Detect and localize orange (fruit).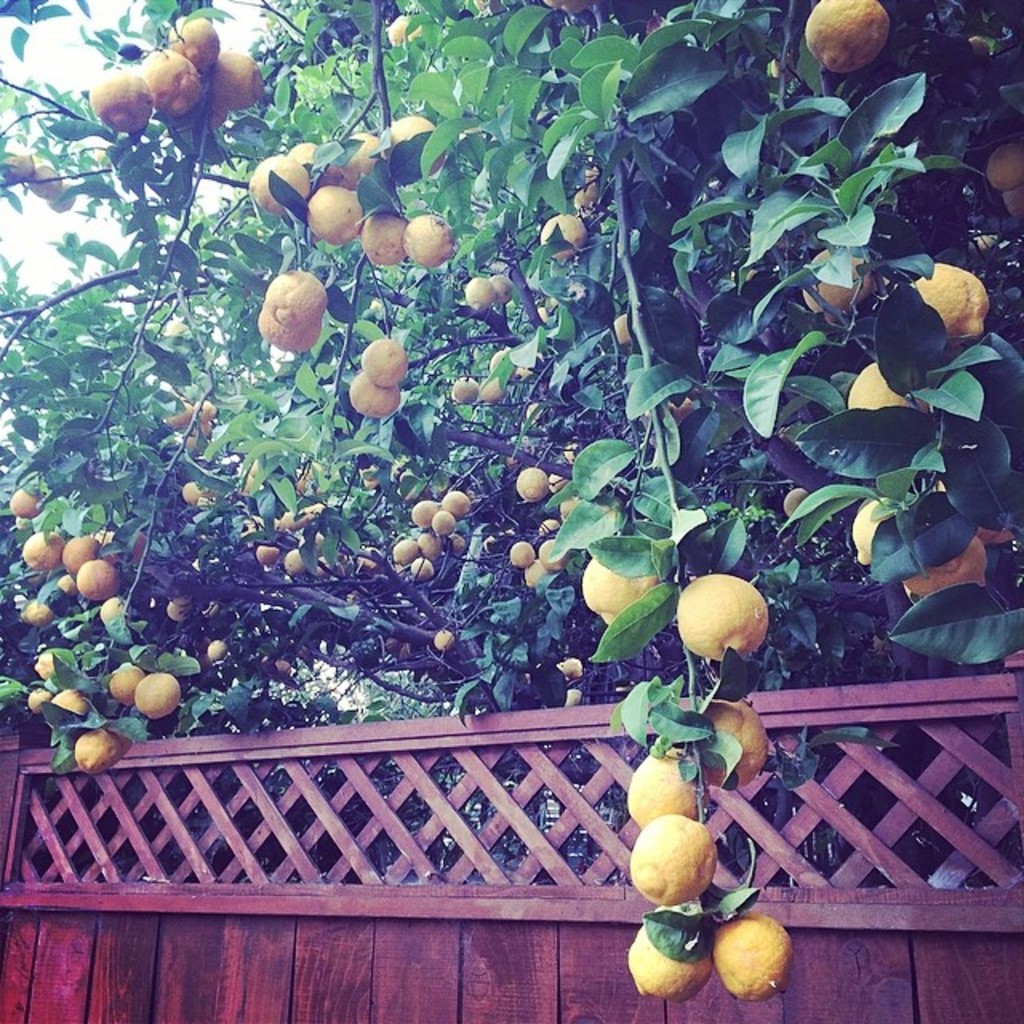
Localized at bbox(800, 0, 883, 70).
